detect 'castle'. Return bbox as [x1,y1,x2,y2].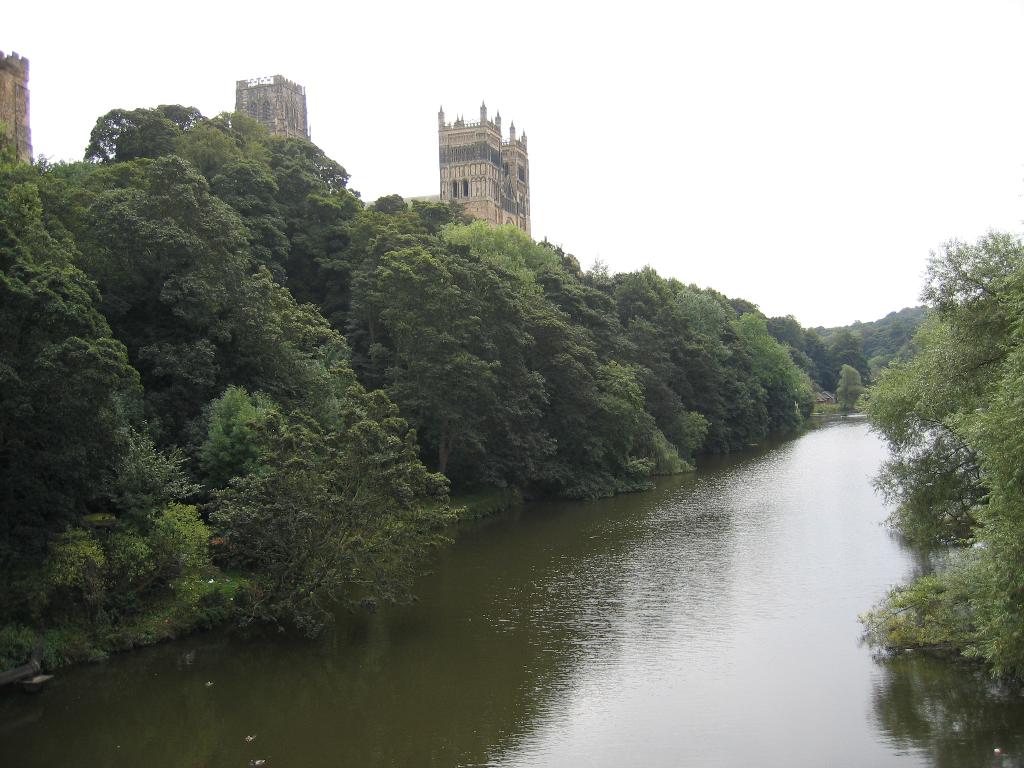
[0,43,43,158].
